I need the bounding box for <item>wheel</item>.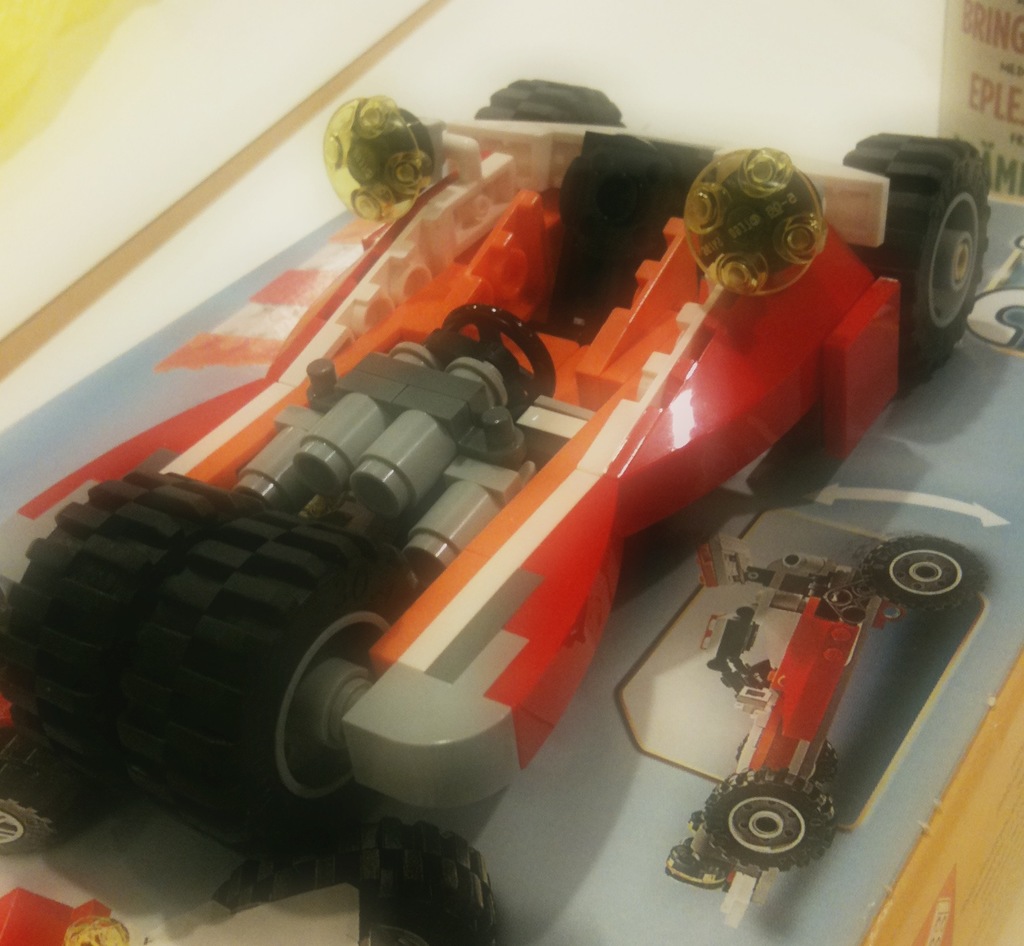
Here it is: [320,91,434,226].
